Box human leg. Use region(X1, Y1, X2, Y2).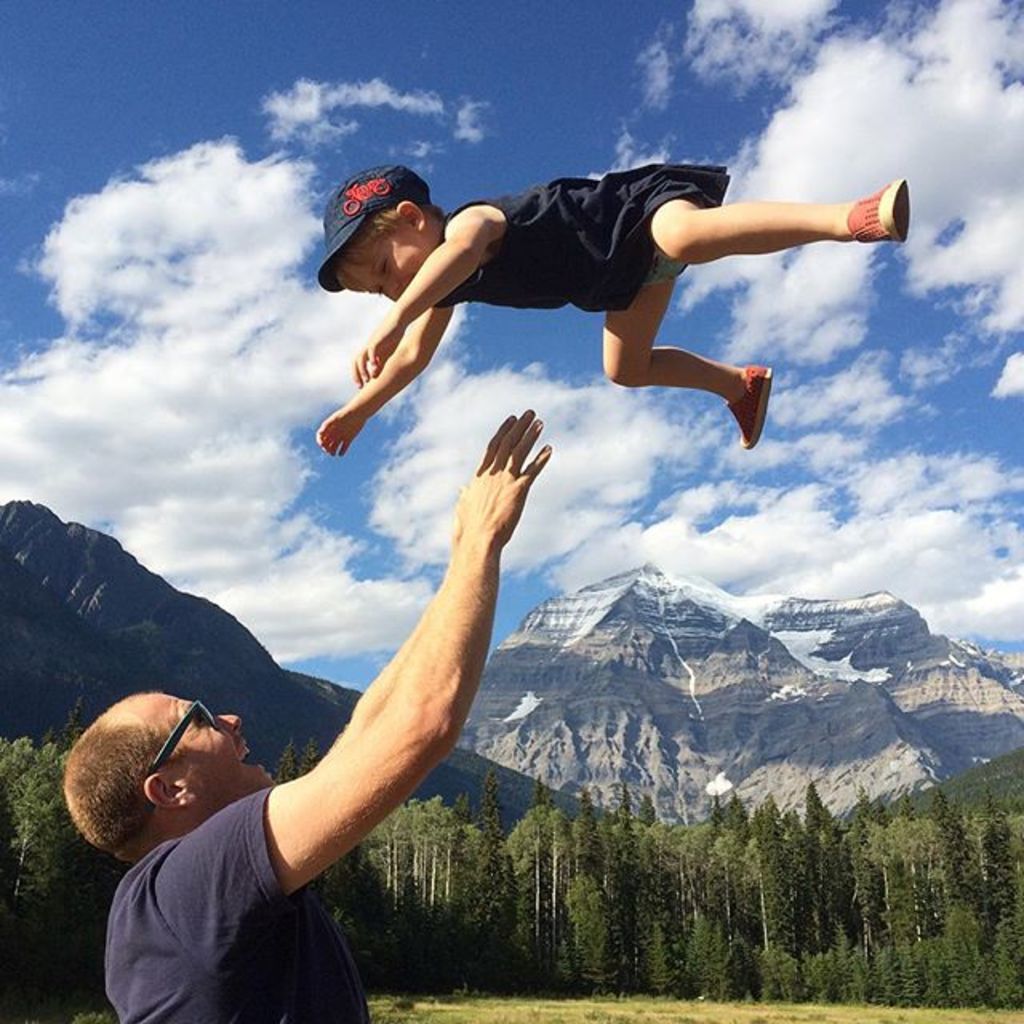
region(598, 270, 774, 450).
